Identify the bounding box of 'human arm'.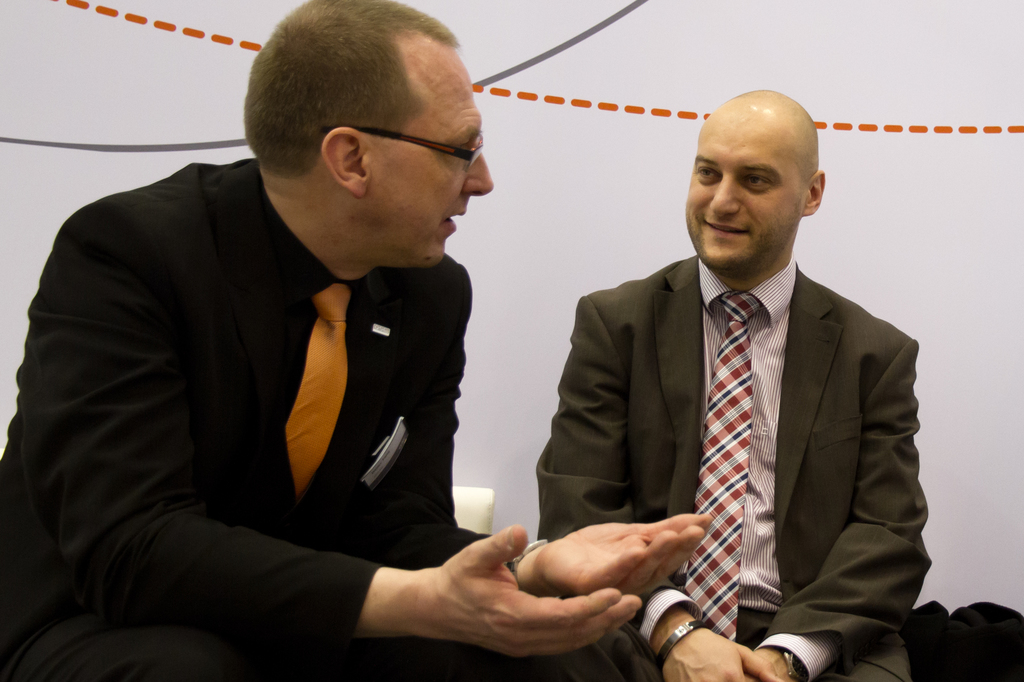
bbox=(740, 339, 935, 681).
